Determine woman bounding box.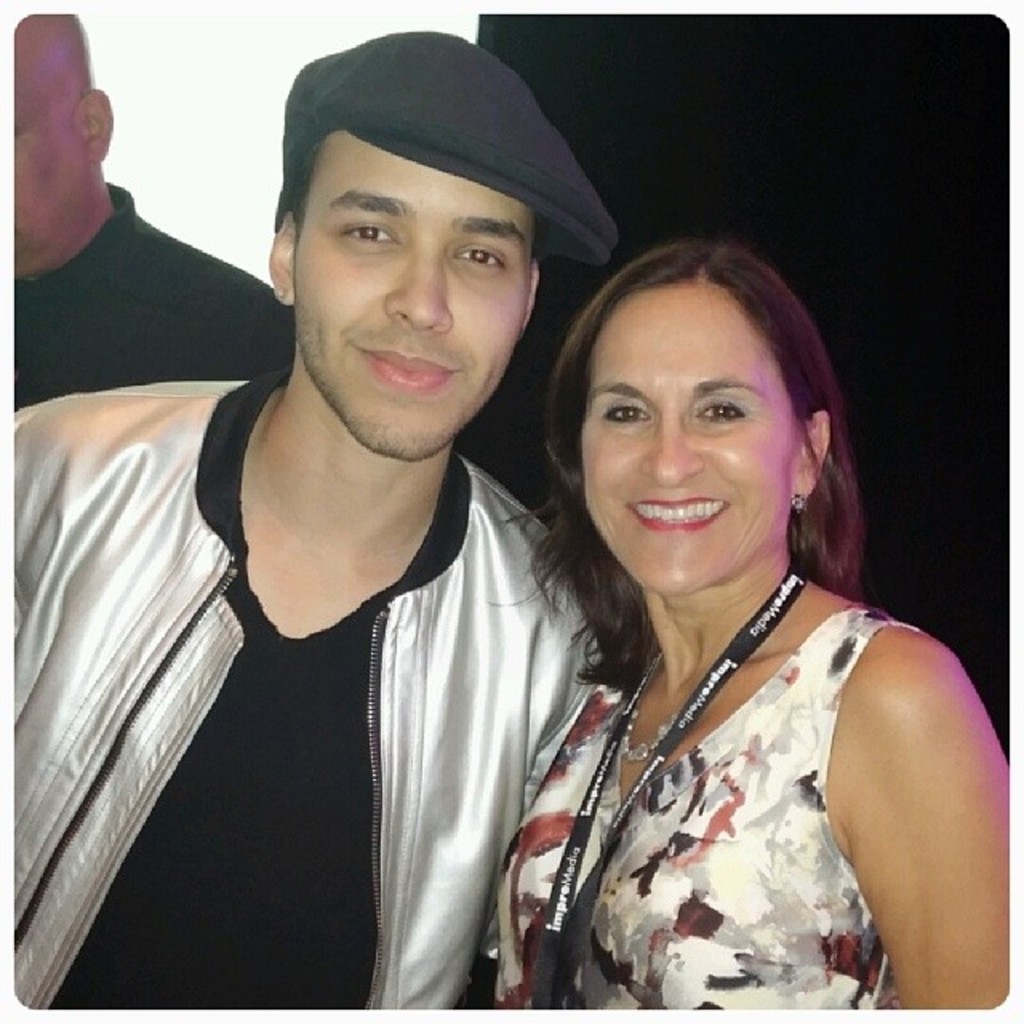
Determined: BBox(470, 206, 992, 1023).
